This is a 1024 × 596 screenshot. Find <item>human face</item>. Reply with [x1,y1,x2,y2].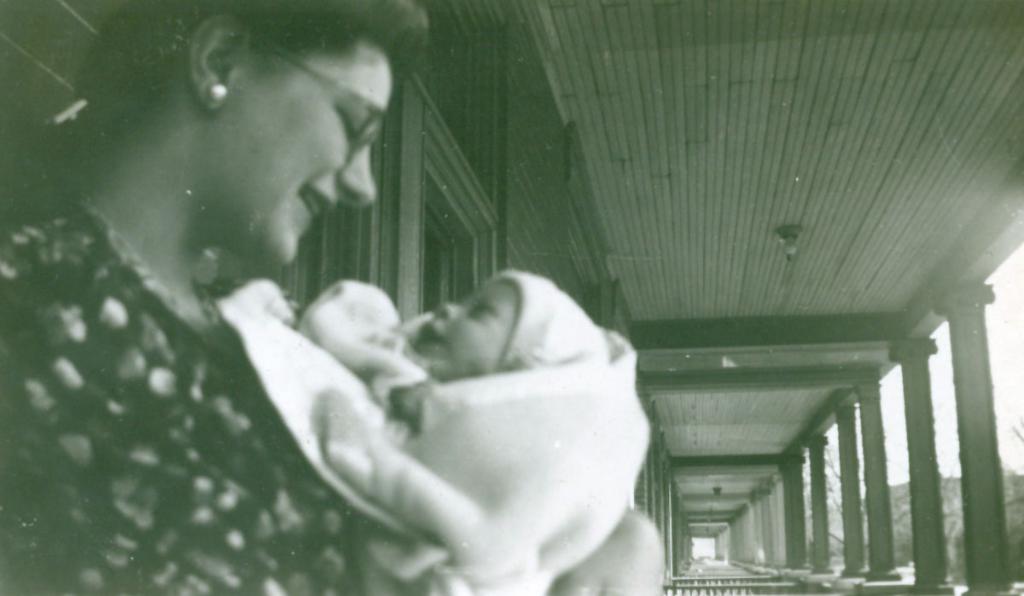
[208,42,393,269].
